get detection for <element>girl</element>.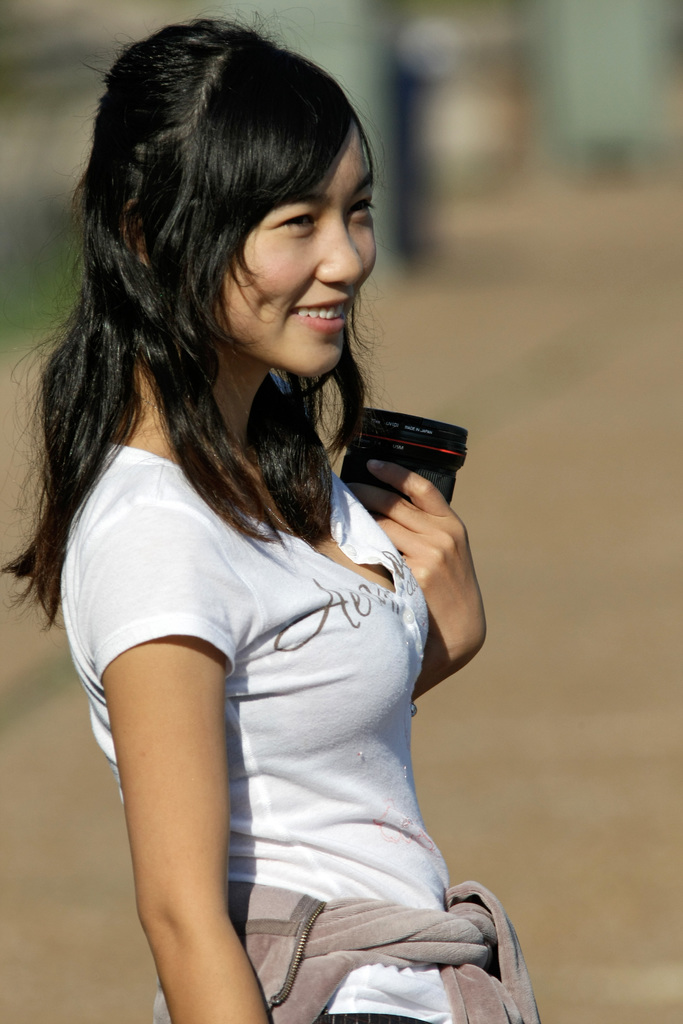
Detection: (x1=0, y1=17, x2=548, y2=1023).
